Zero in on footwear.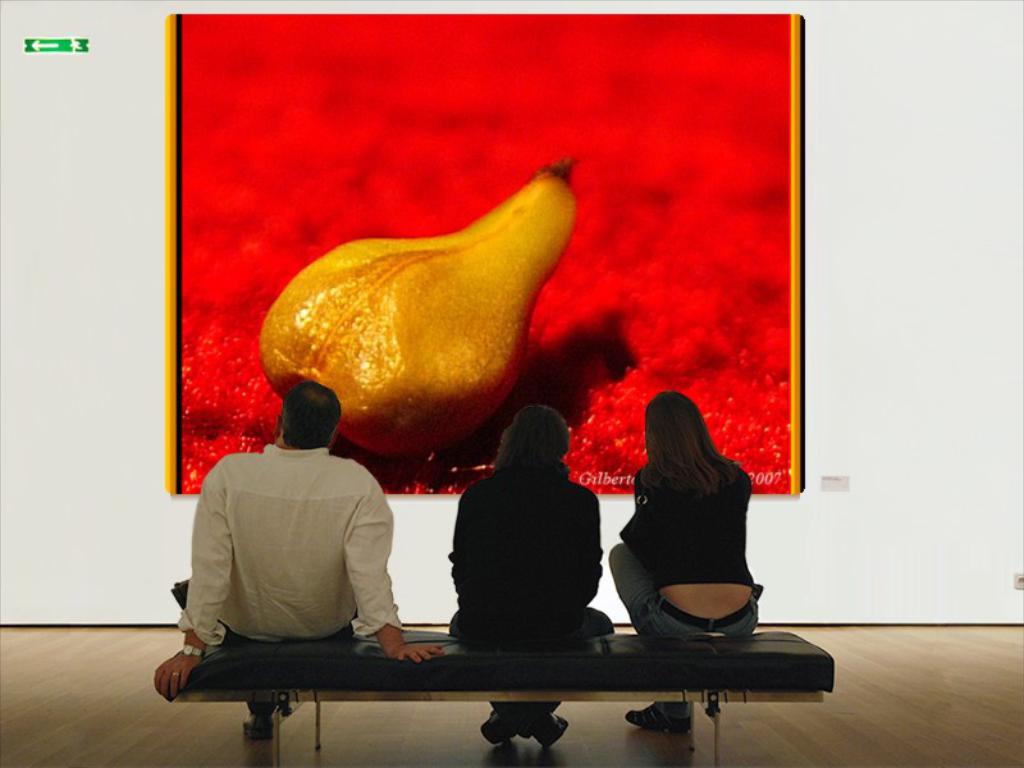
Zeroed in: 479:712:512:745.
